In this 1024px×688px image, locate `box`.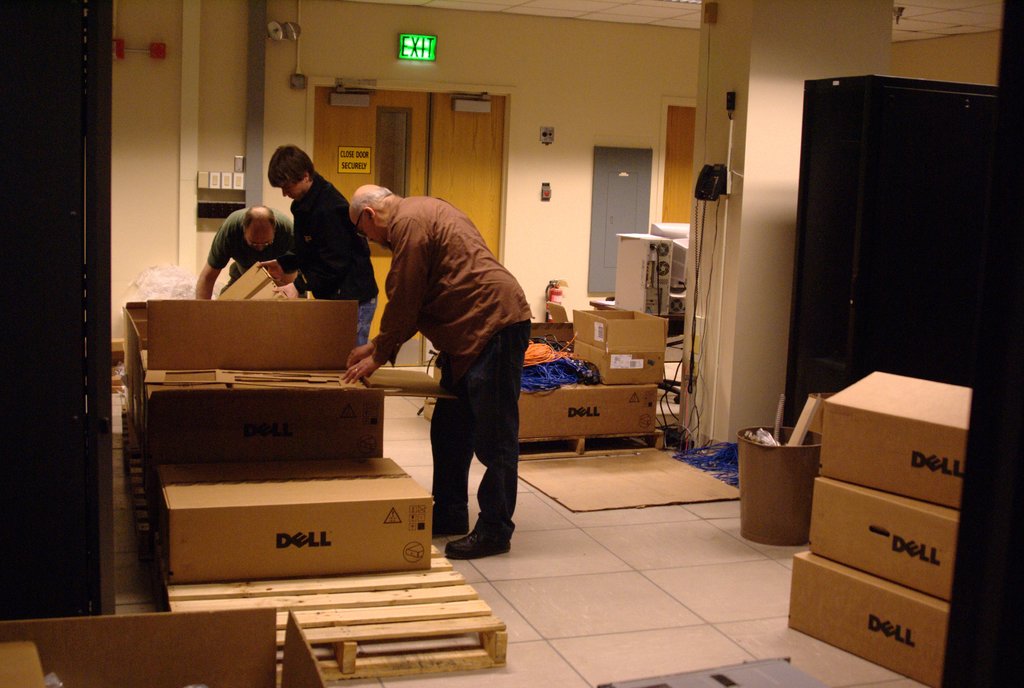
Bounding box: <box>776,556,953,682</box>.
